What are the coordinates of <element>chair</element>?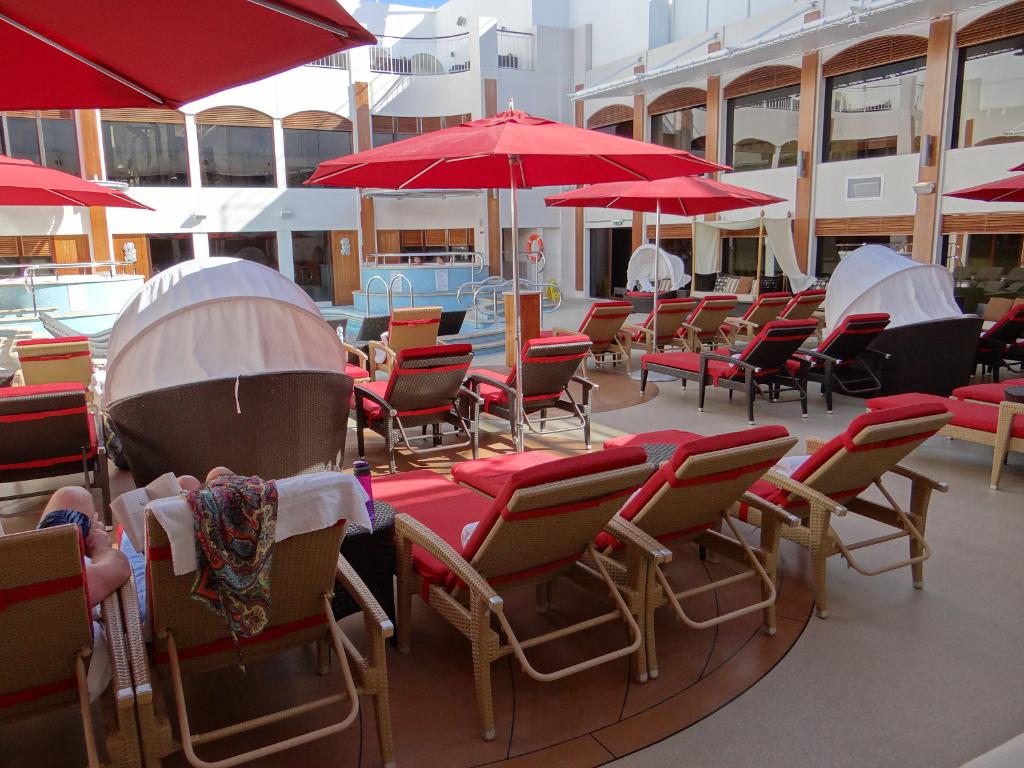
365,304,439,377.
